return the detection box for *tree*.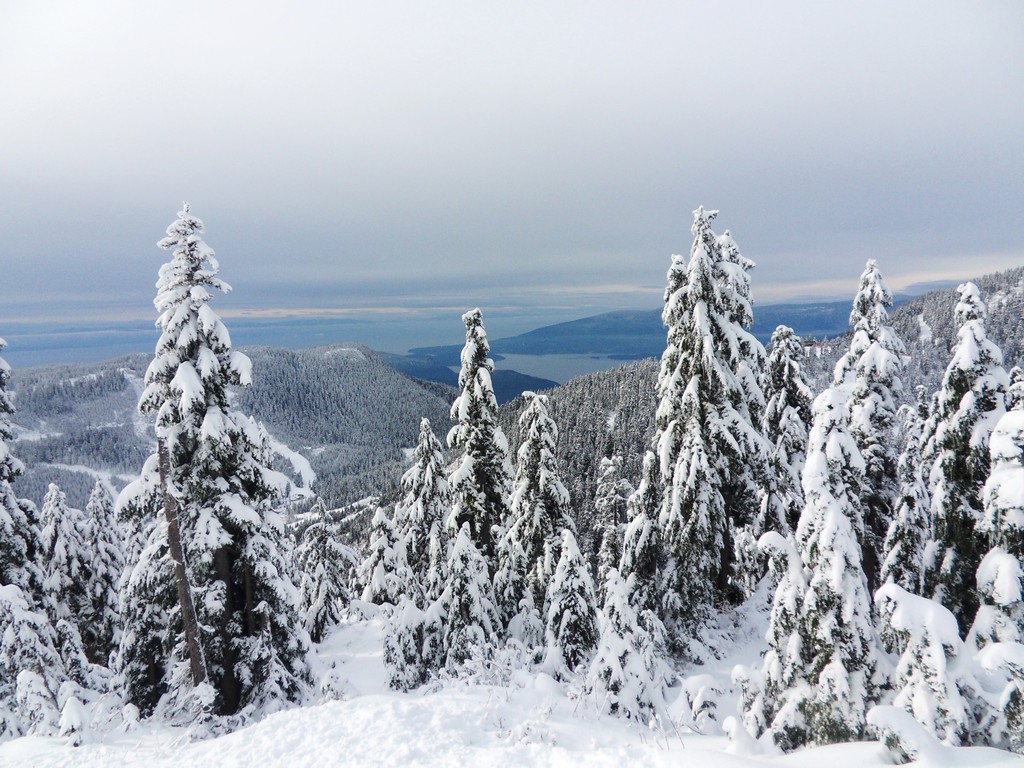
<bbox>970, 365, 1023, 716</bbox>.
